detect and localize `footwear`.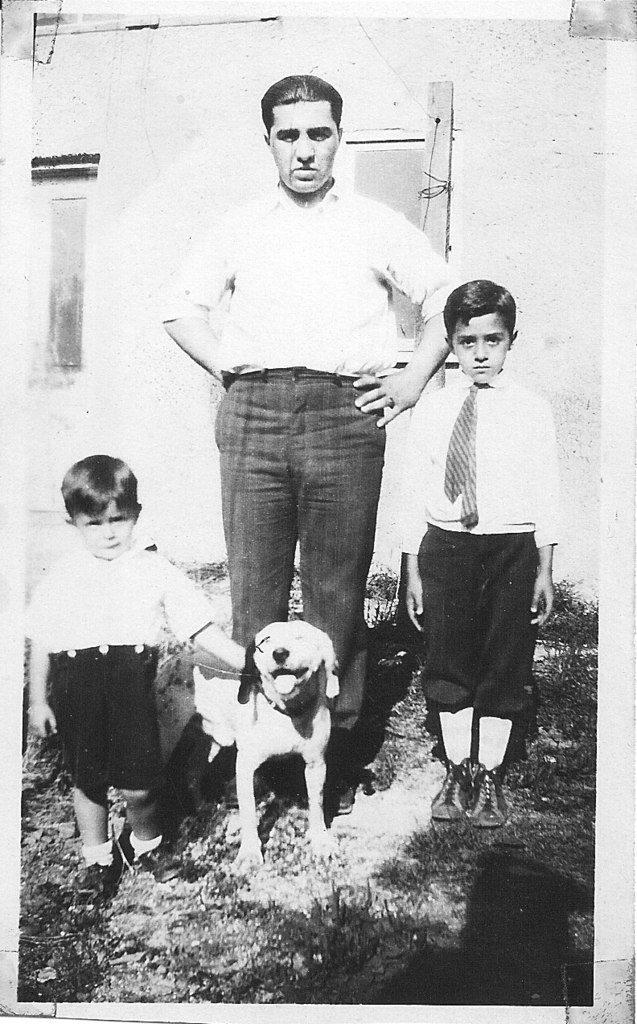
Localized at {"left": 435, "top": 726, "right": 524, "bottom": 837}.
